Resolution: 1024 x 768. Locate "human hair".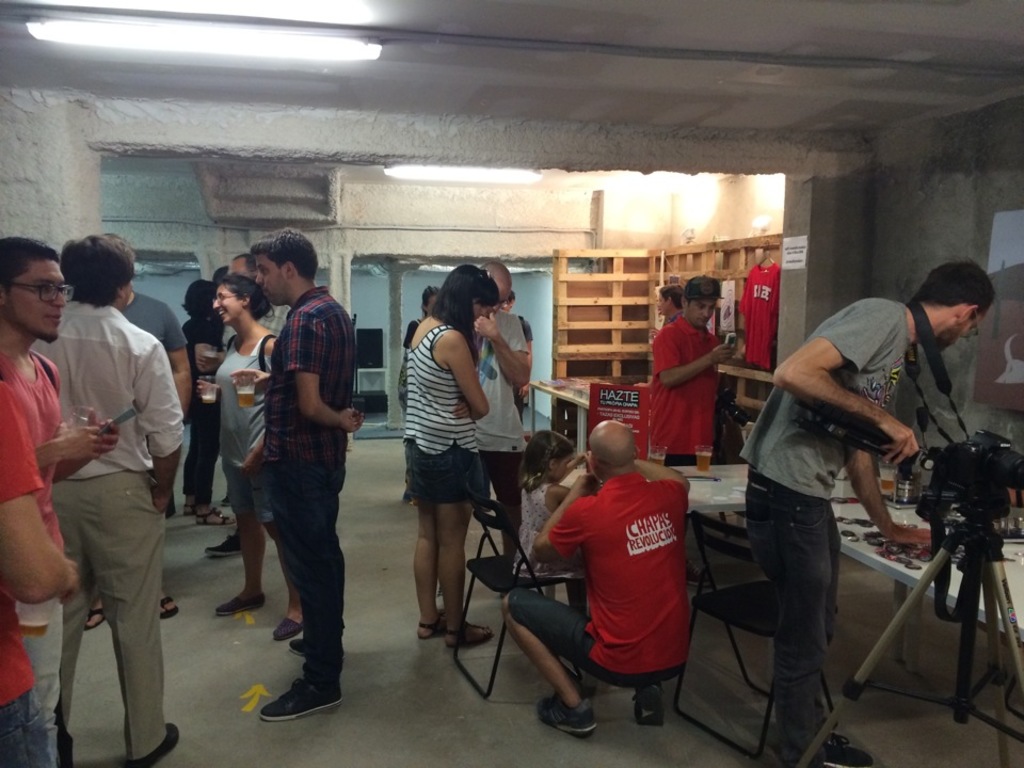
Rect(63, 230, 137, 307).
